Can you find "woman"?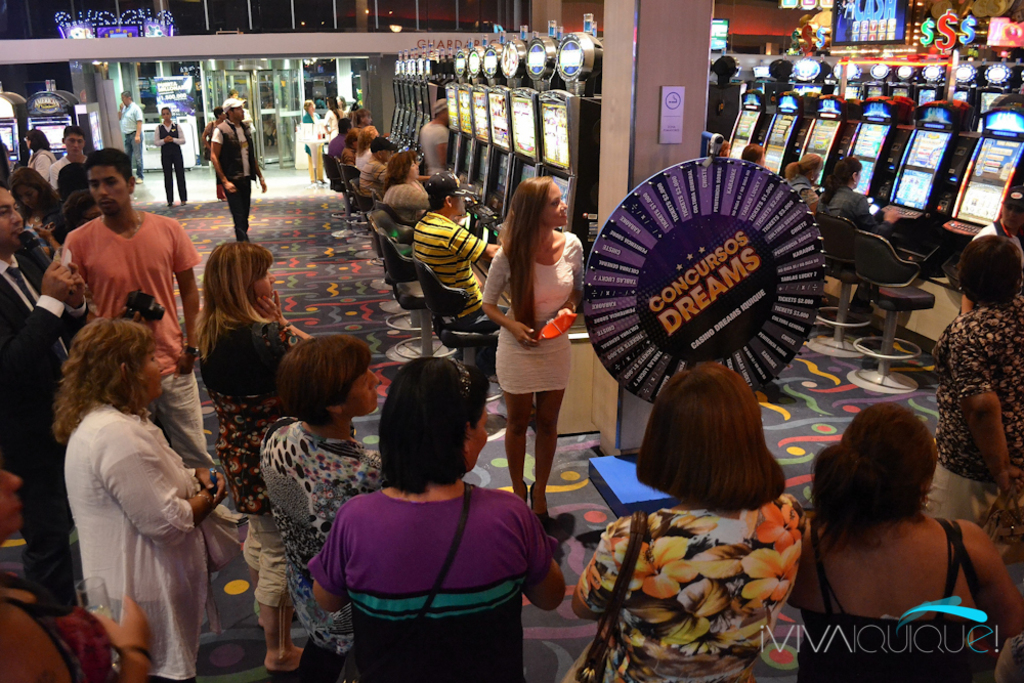
Yes, bounding box: BBox(568, 359, 812, 682).
